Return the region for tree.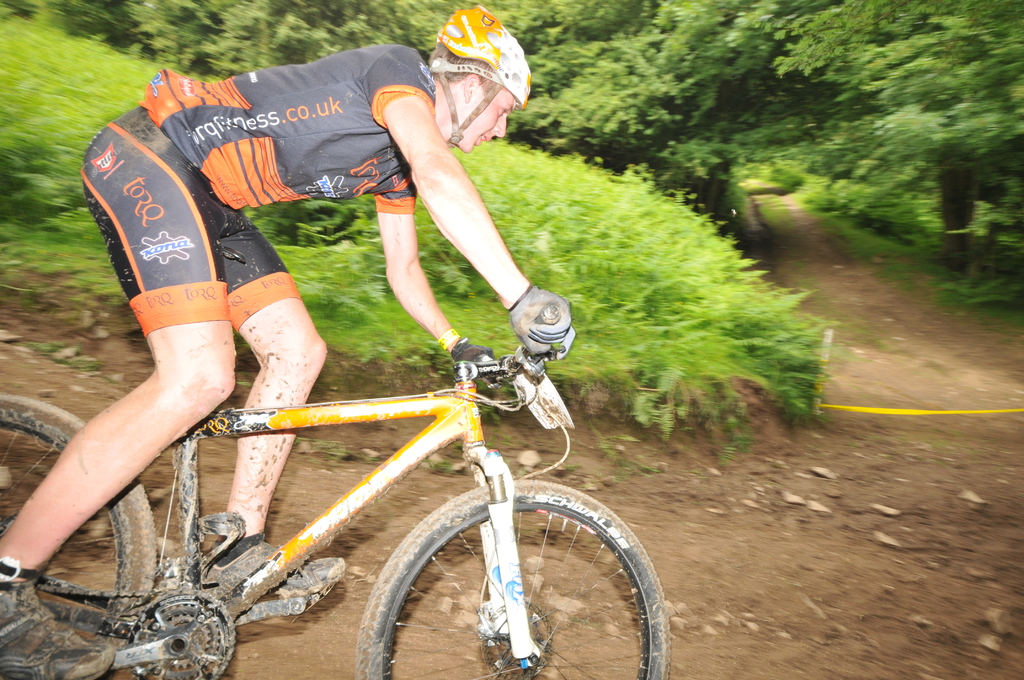
{"x1": 81, "y1": 0, "x2": 789, "y2": 181}.
